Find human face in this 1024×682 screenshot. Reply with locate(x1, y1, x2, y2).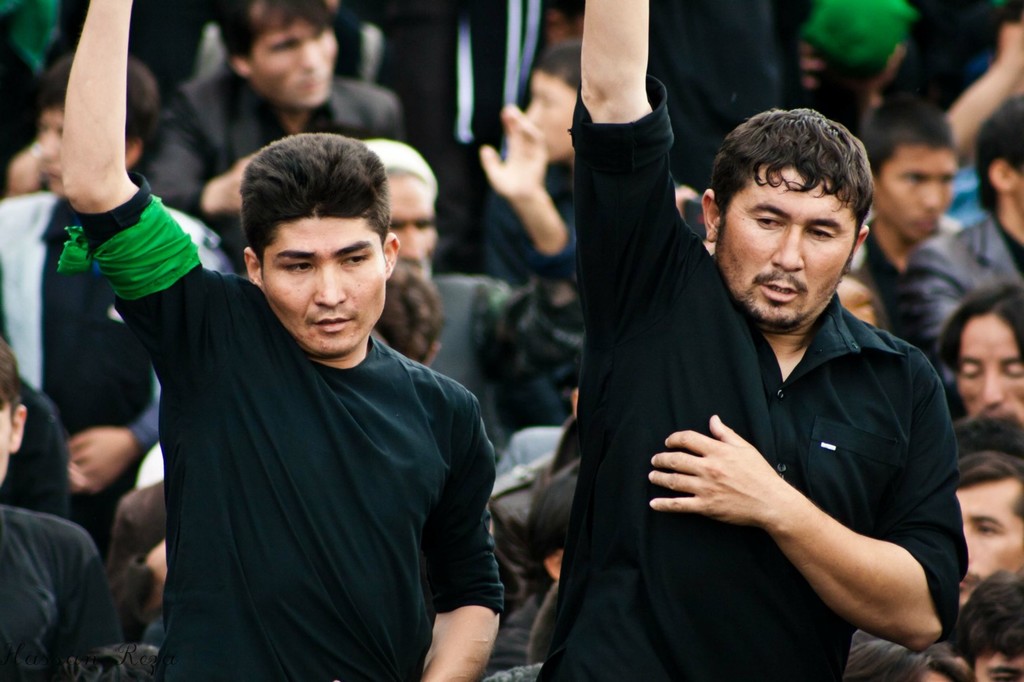
locate(973, 645, 1023, 681).
